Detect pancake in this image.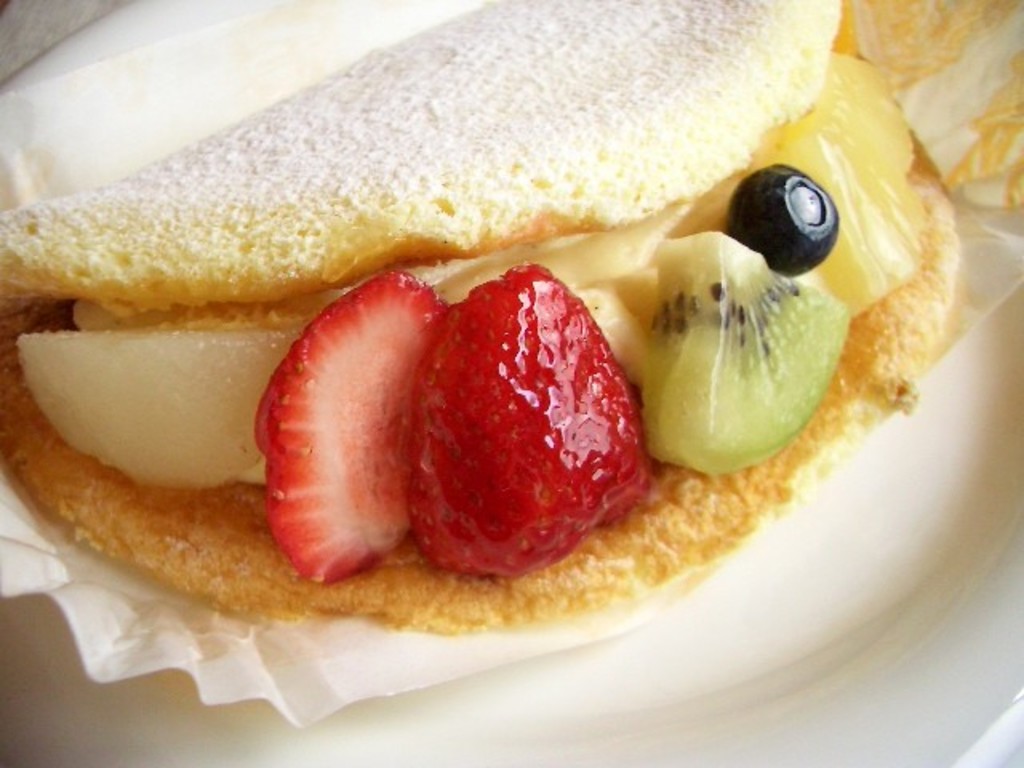
Detection: left=0, top=0, right=958, bottom=626.
